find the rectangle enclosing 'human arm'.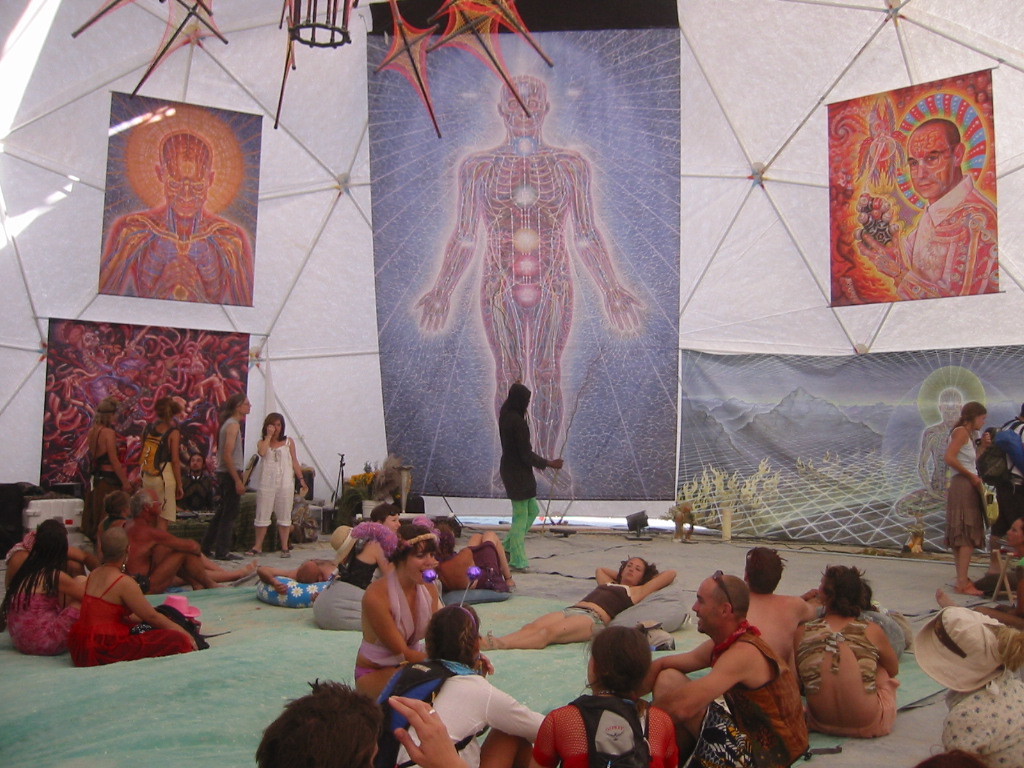
pyautogui.locateOnScreen(389, 691, 469, 767).
